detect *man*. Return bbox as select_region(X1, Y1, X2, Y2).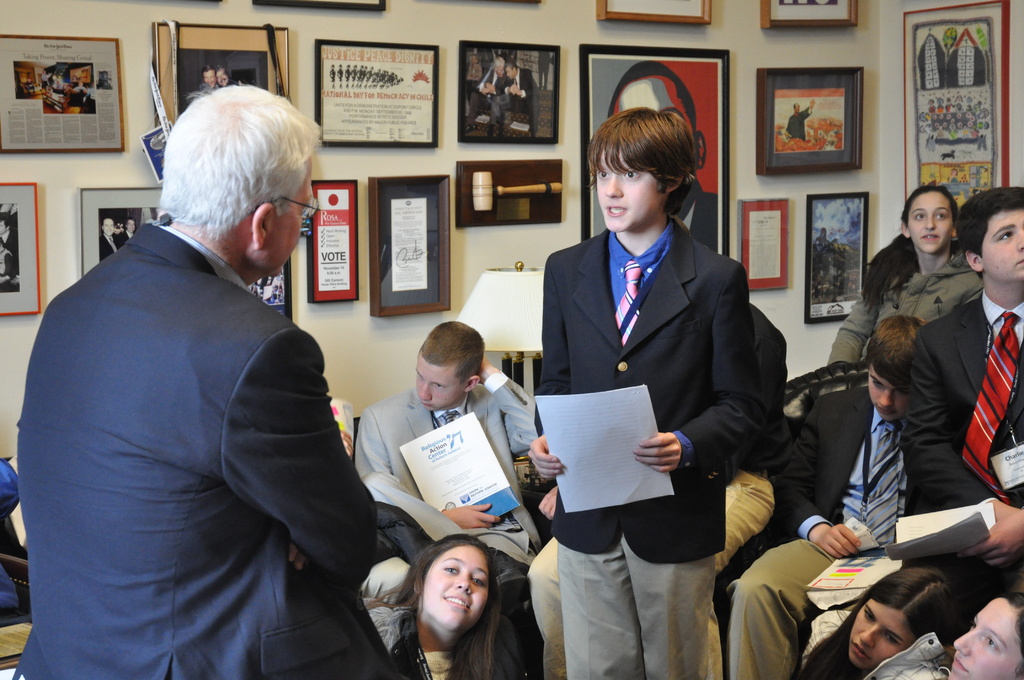
select_region(476, 58, 511, 121).
